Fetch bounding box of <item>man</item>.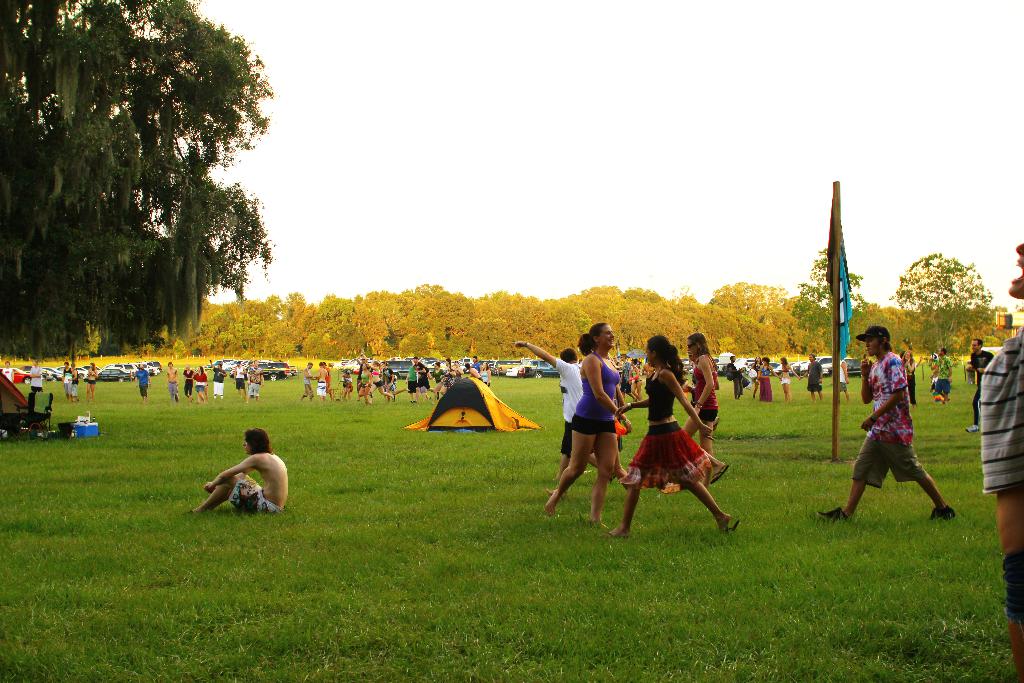
Bbox: x1=415 y1=362 x2=431 y2=397.
